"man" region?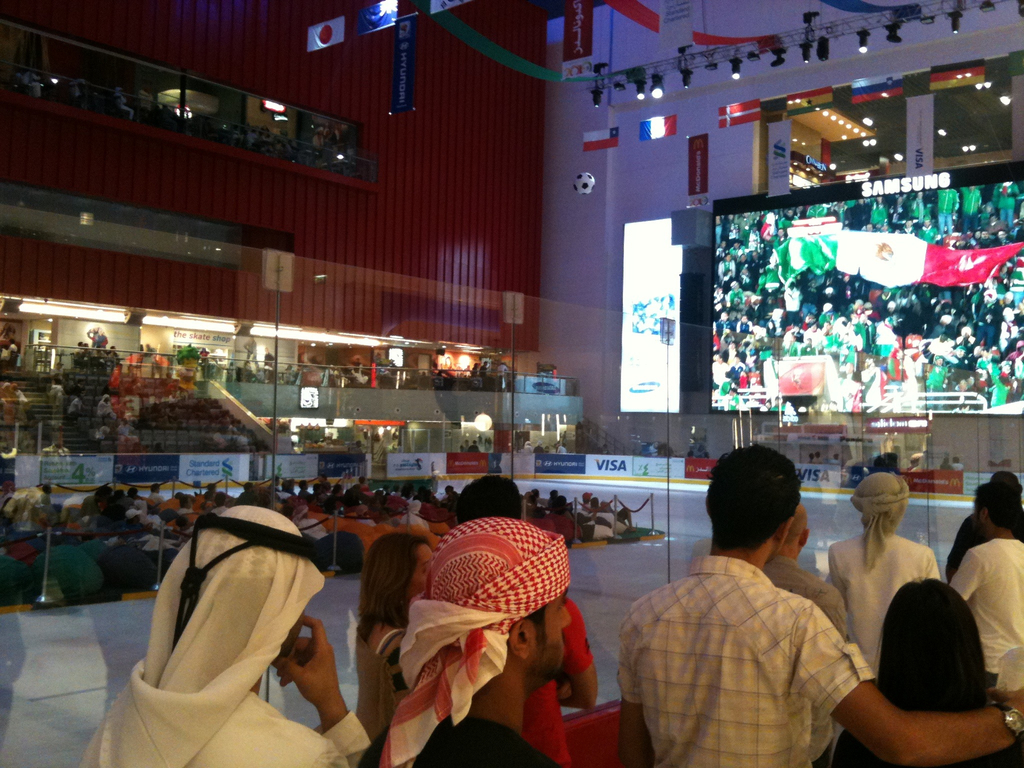
locate(826, 471, 944, 683)
